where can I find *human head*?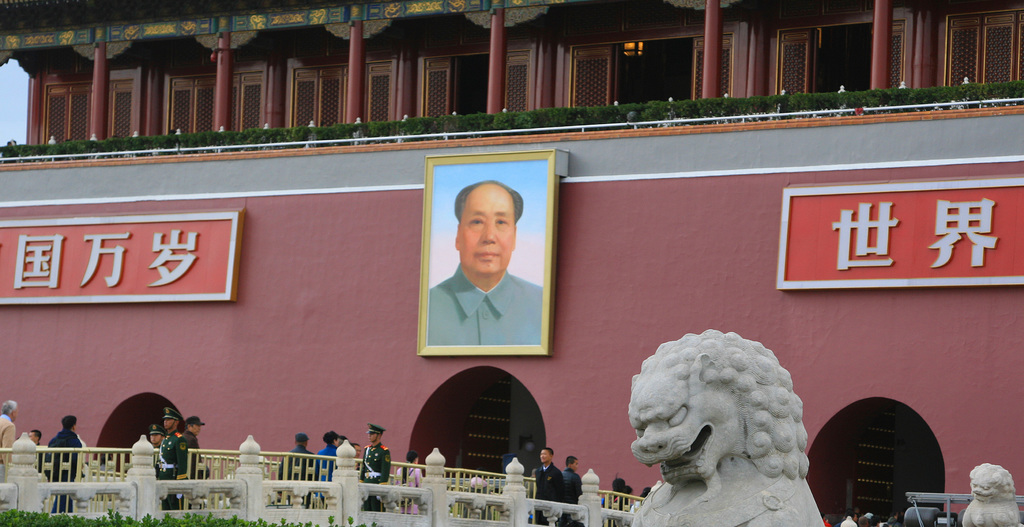
You can find it at [left=323, top=432, right=339, bottom=448].
